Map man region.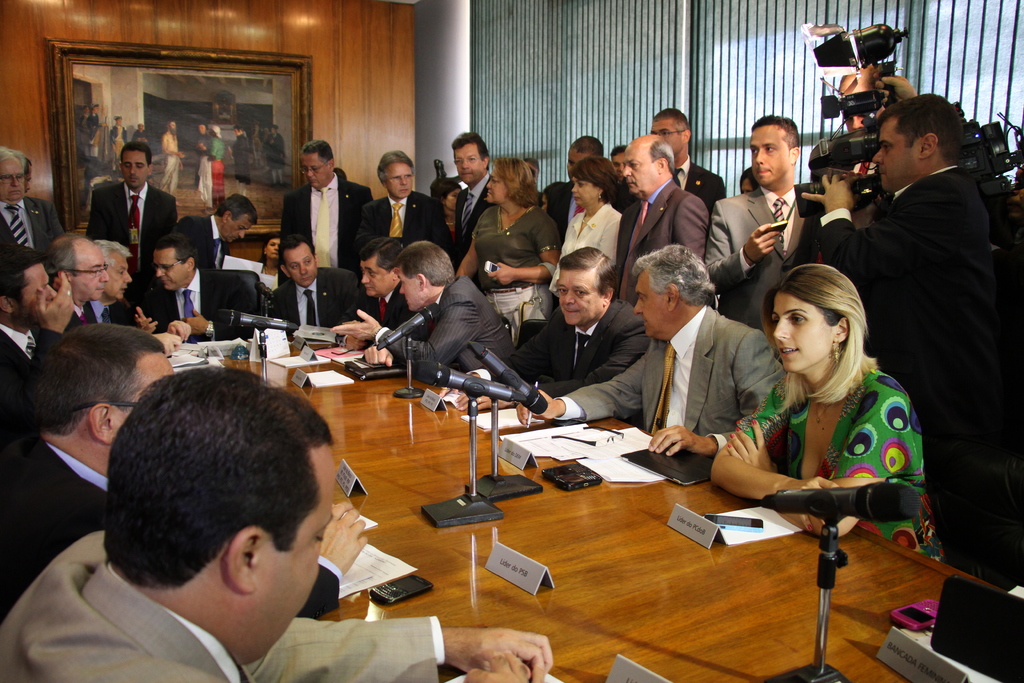
Mapped to (90,148,169,254).
